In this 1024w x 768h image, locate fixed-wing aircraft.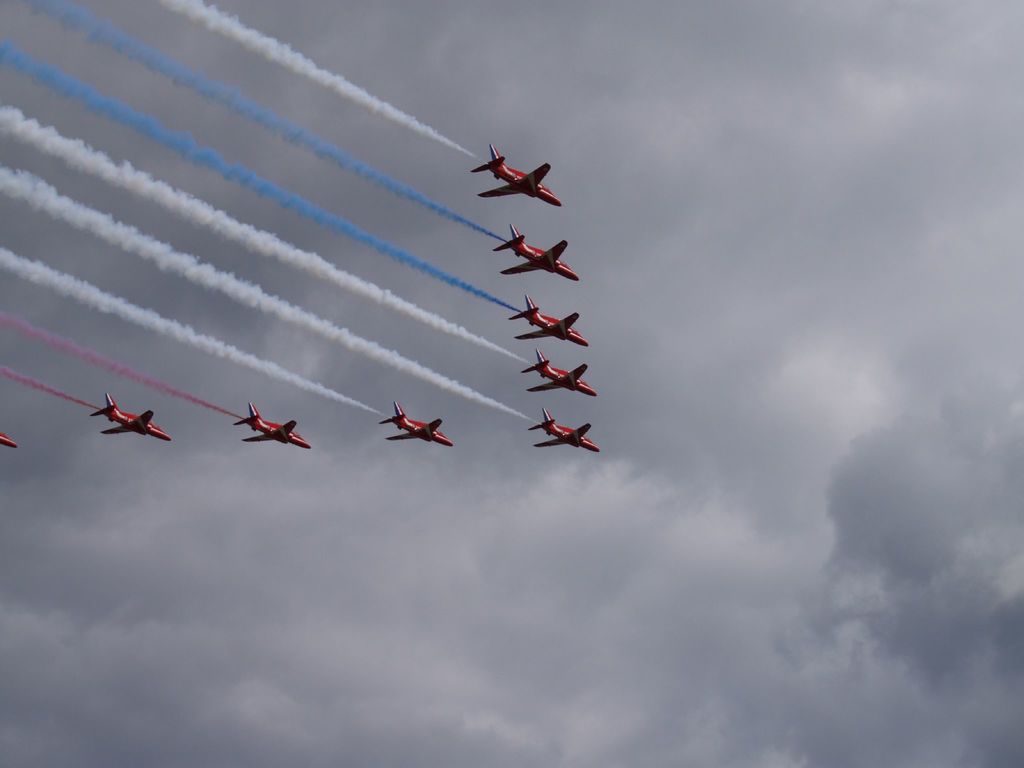
Bounding box: locate(500, 223, 579, 283).
